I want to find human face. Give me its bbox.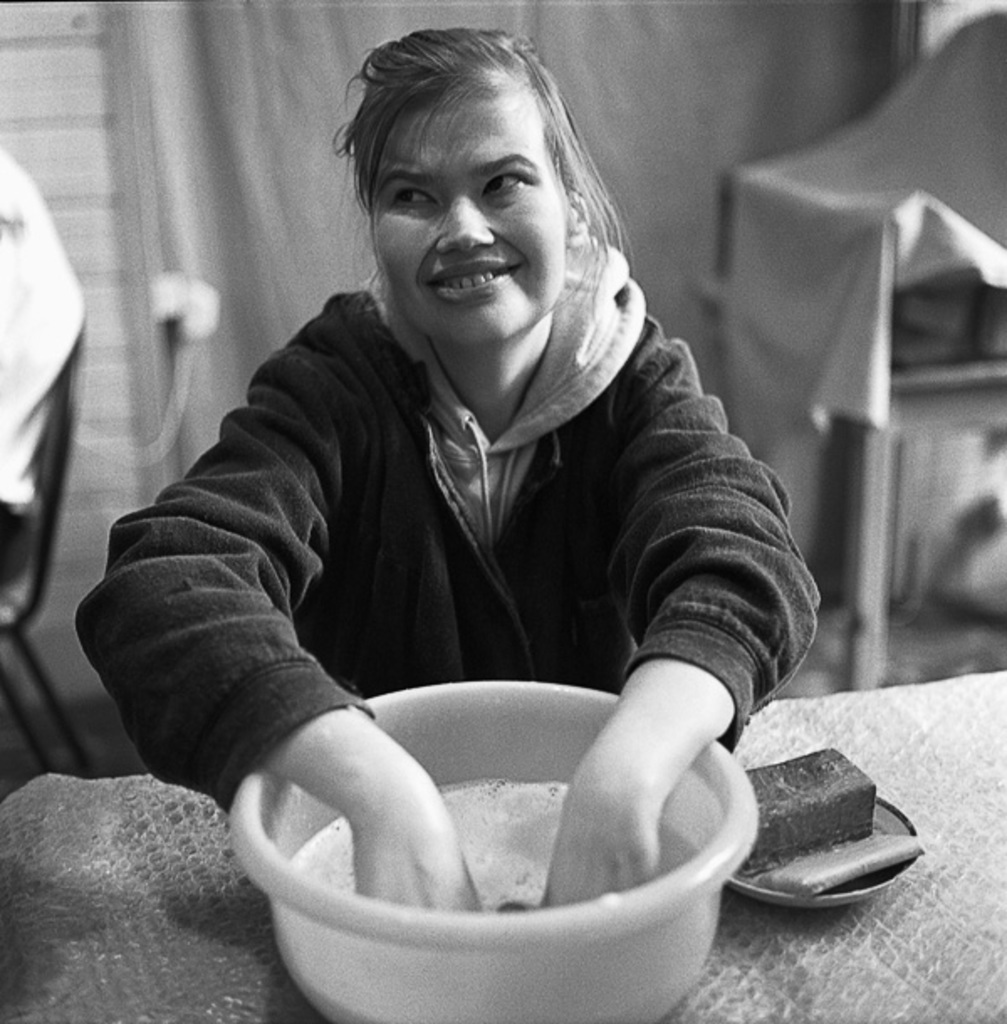
rect(369, 101, 567, 342).
